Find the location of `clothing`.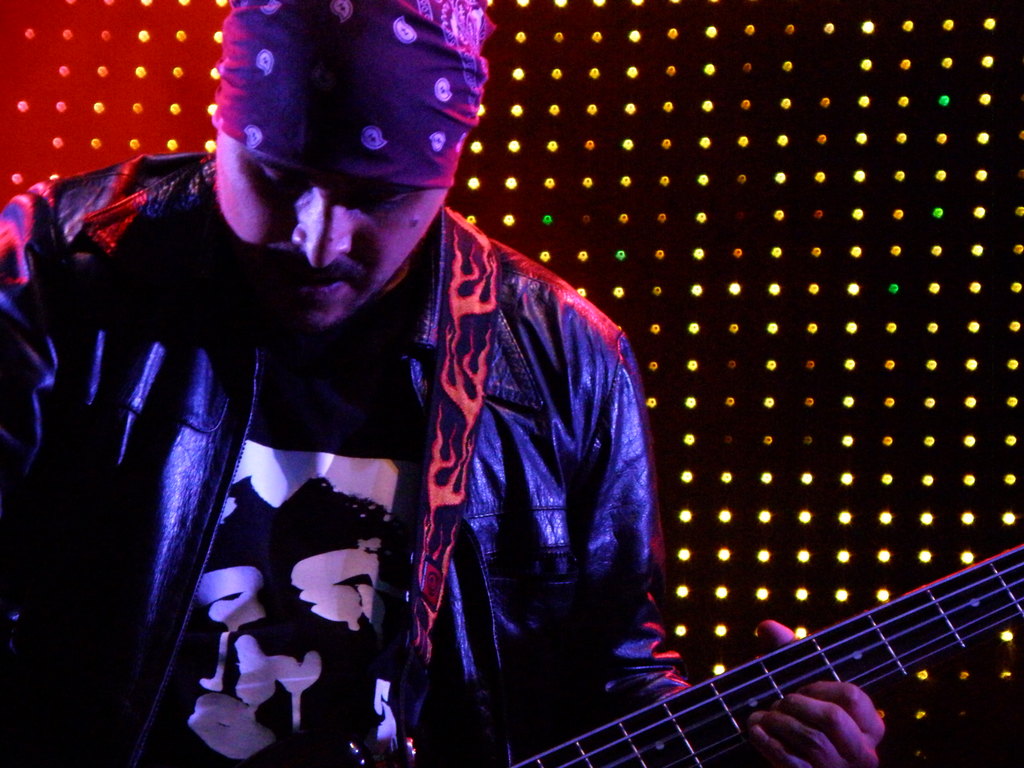
Location: [x1=74, y1=104, x2=755, y2=740].
